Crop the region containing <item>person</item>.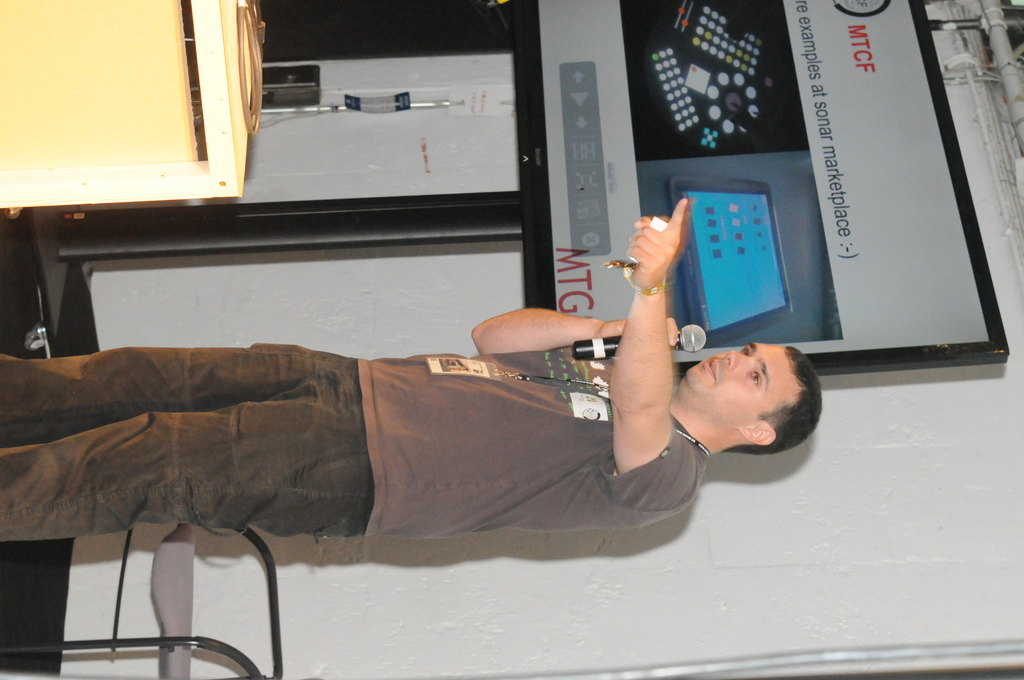
Crop region: bbox=(0, 188, 833, 549).
